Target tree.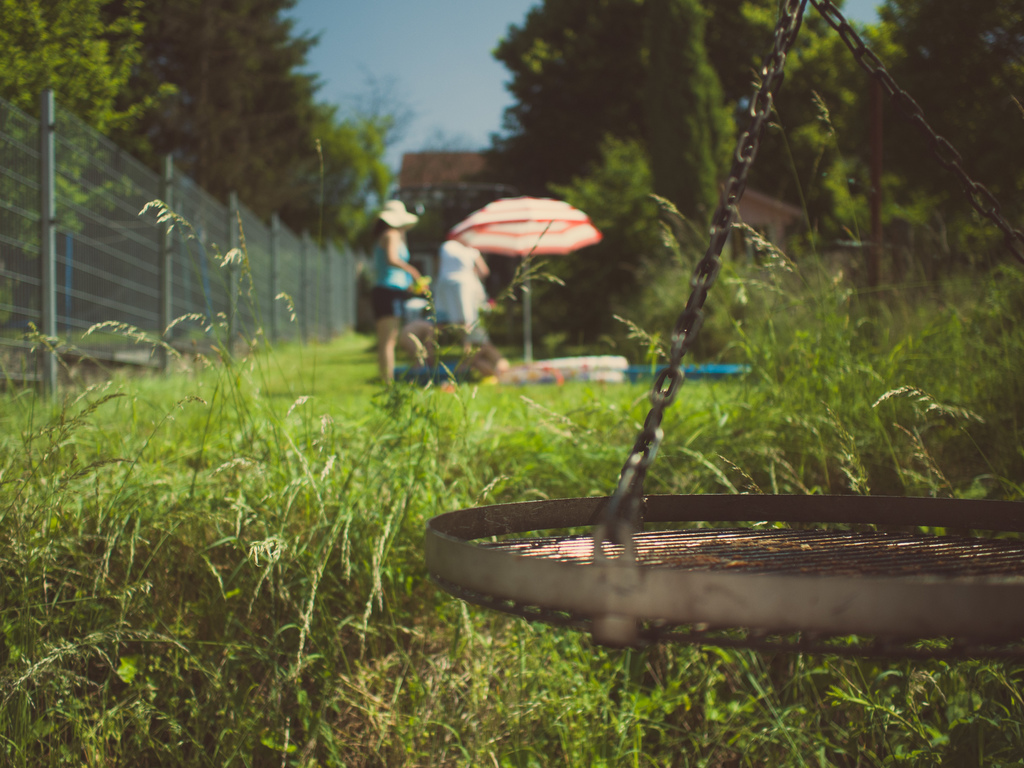
Target region: (99,0,322,241).
